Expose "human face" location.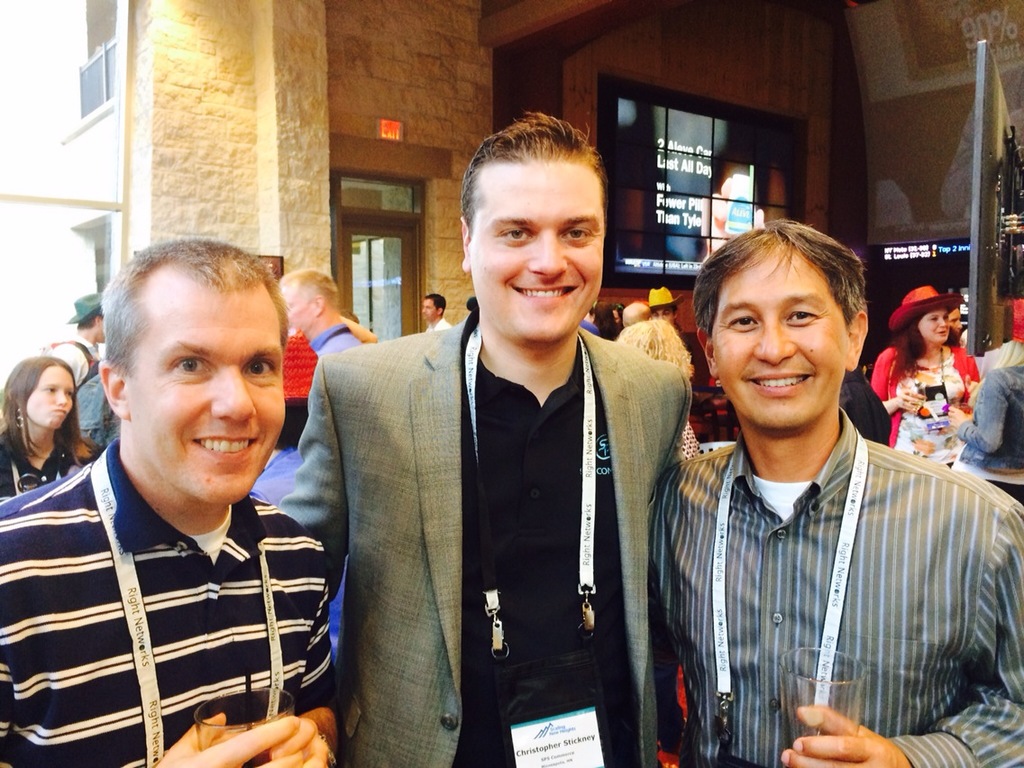
Exposed at (x1=138, y1=293, x2=287, y2=509).
